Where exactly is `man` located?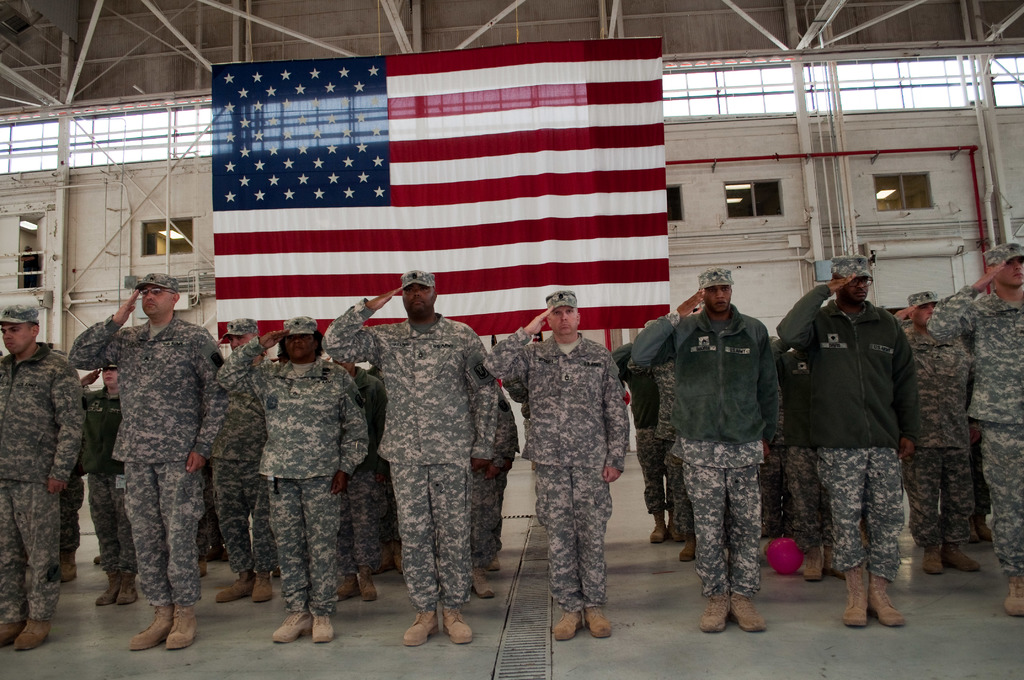
Its bounding box is crop(69, 269, 232, 654).
